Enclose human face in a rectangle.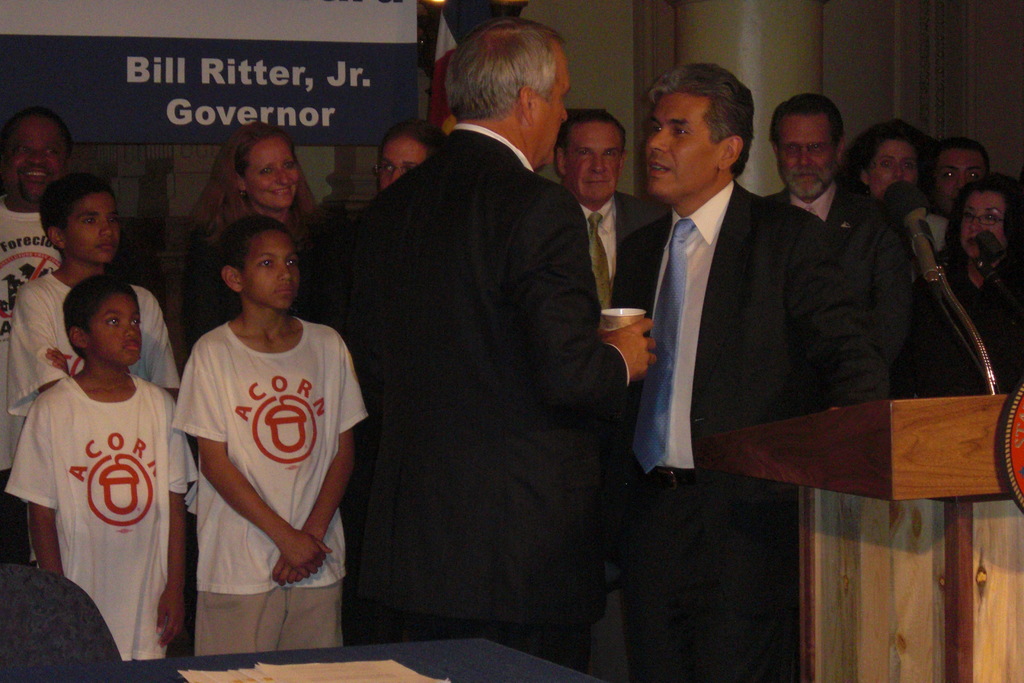
locate(933, 147, 989, 210).
